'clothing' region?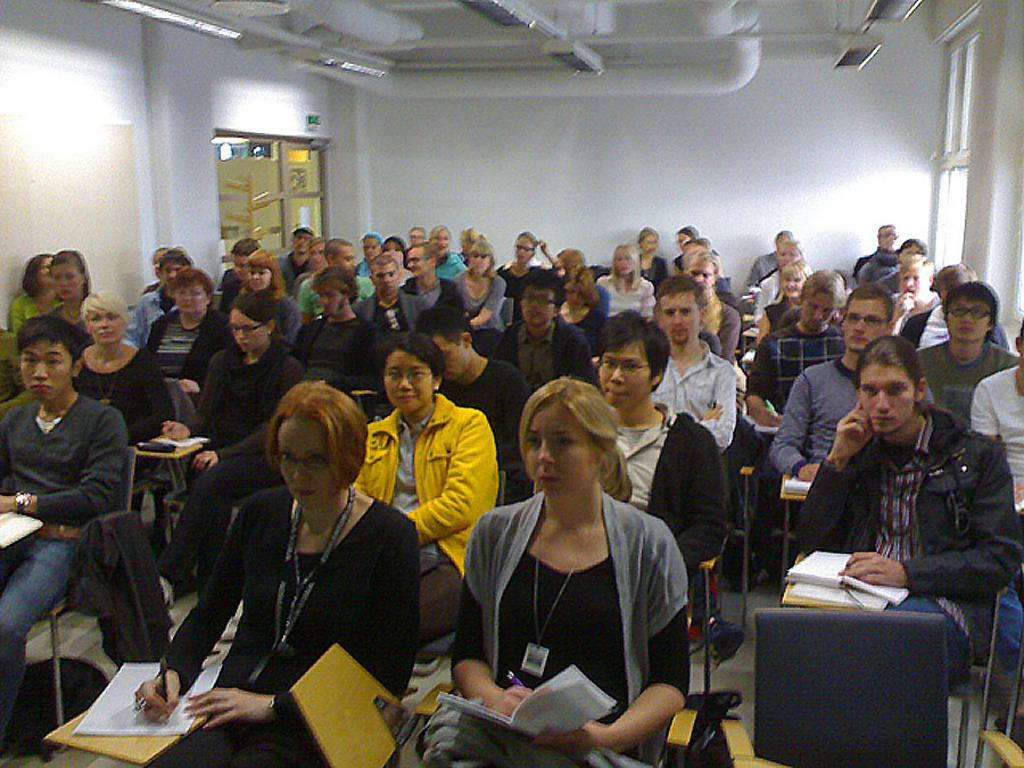
159:478:432:767
